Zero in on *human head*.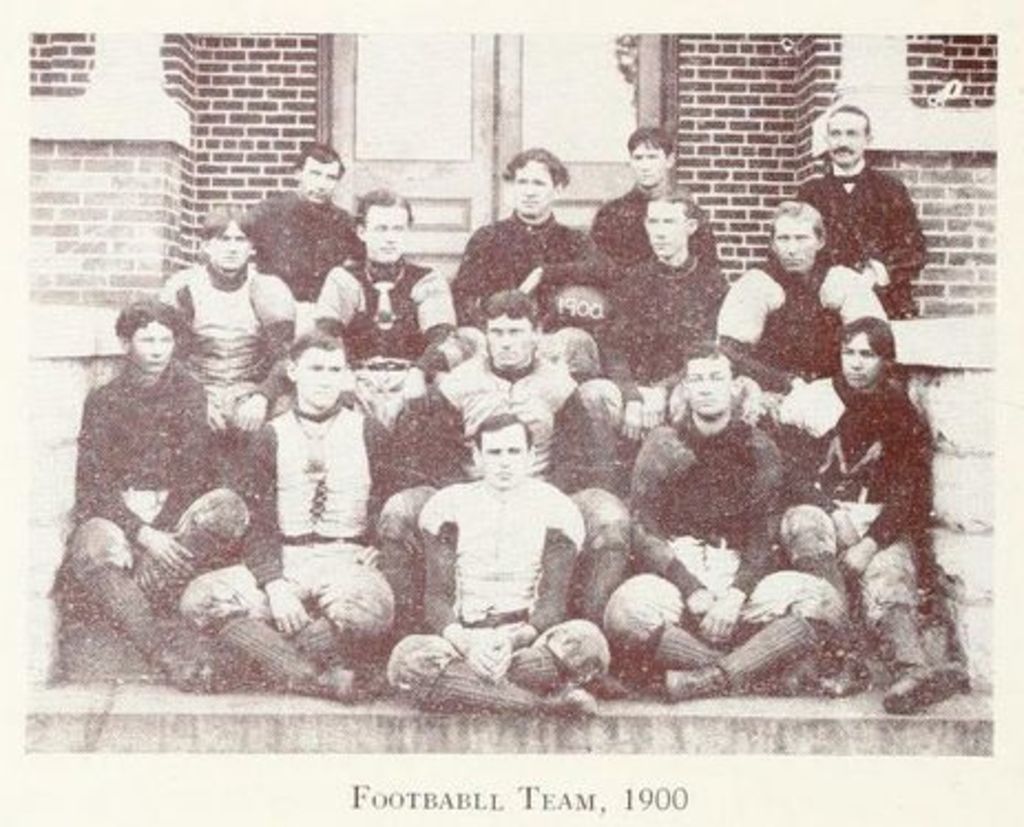
Zeroed in: <box>283,332,352,409</box>.
